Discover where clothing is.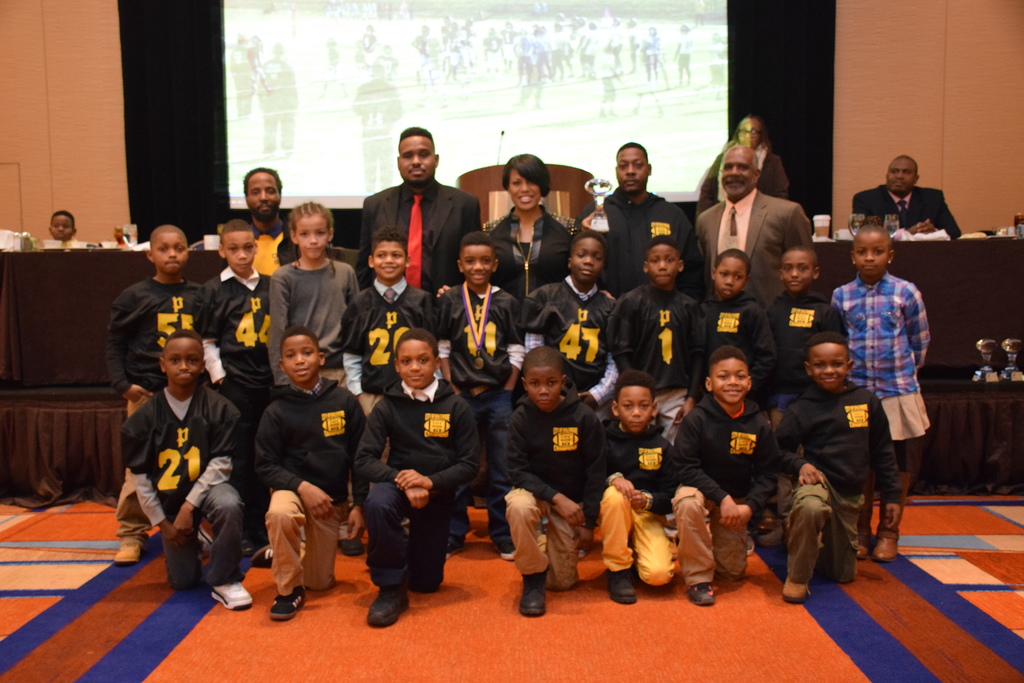
Discovered at crop(355, 76, 398, 183).
